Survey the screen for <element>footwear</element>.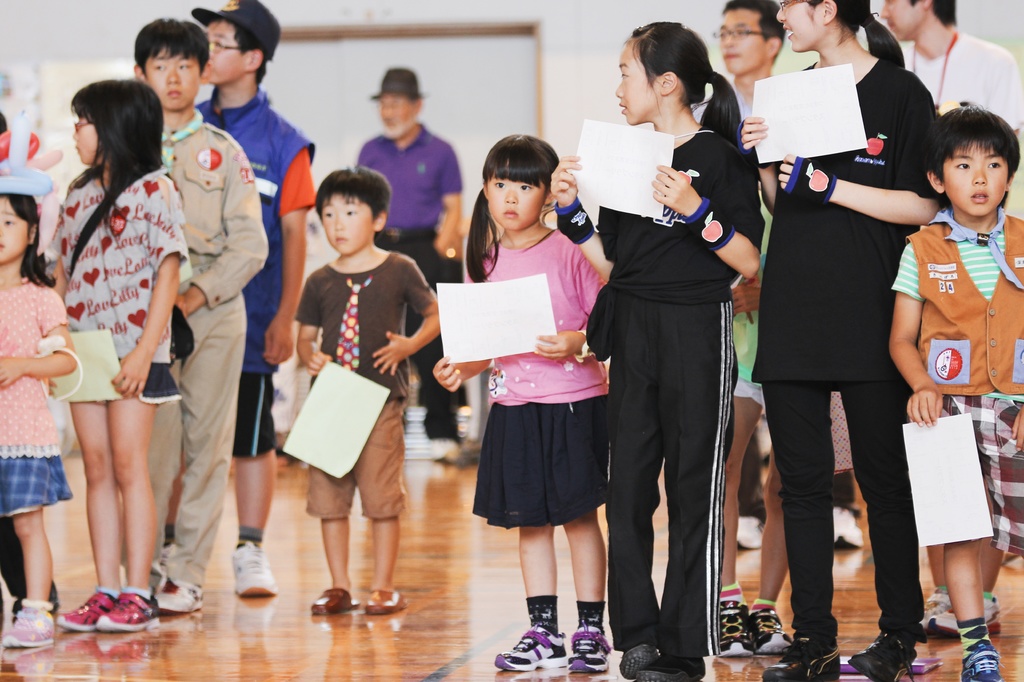
Survey found: 145,546,171,580.
